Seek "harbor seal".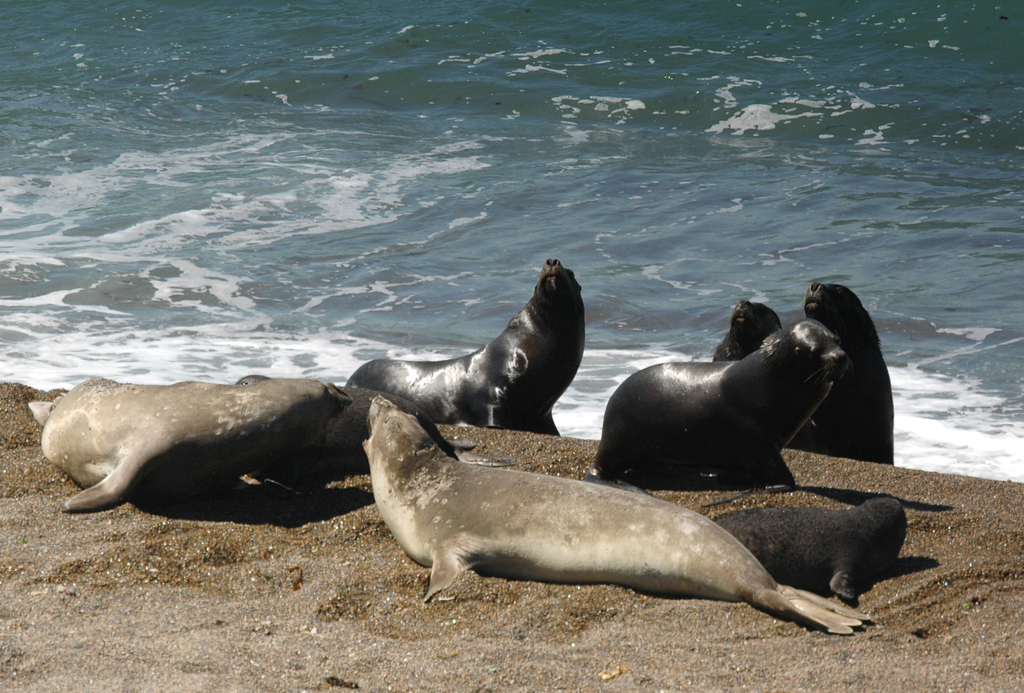
BBox(593, 323, 856, 500).
